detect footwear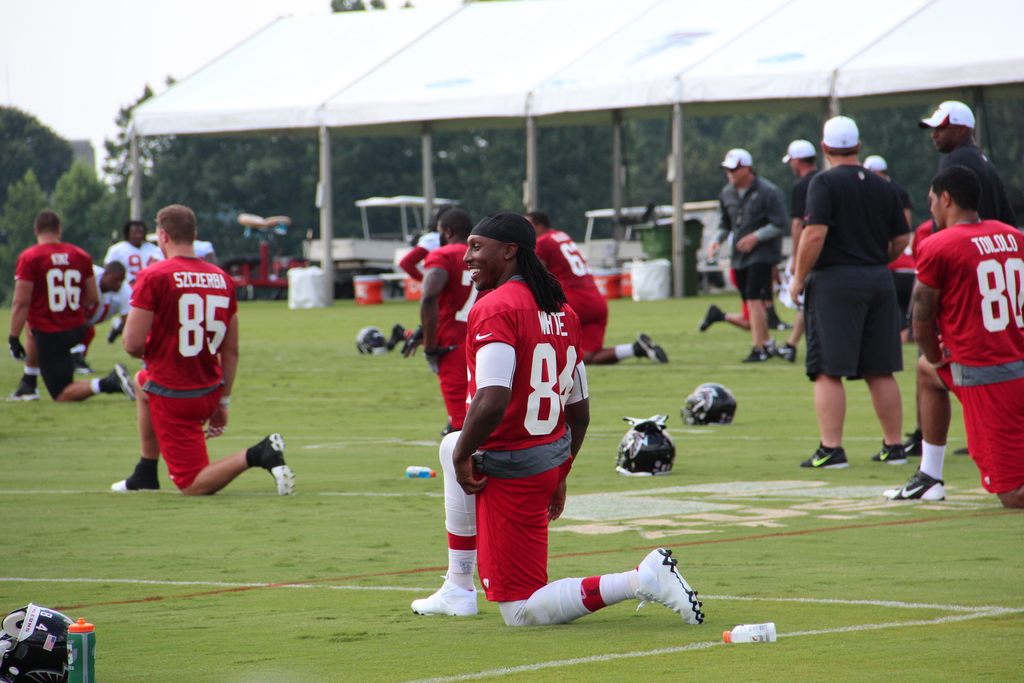
bbox(773, 338, 798, 366)
